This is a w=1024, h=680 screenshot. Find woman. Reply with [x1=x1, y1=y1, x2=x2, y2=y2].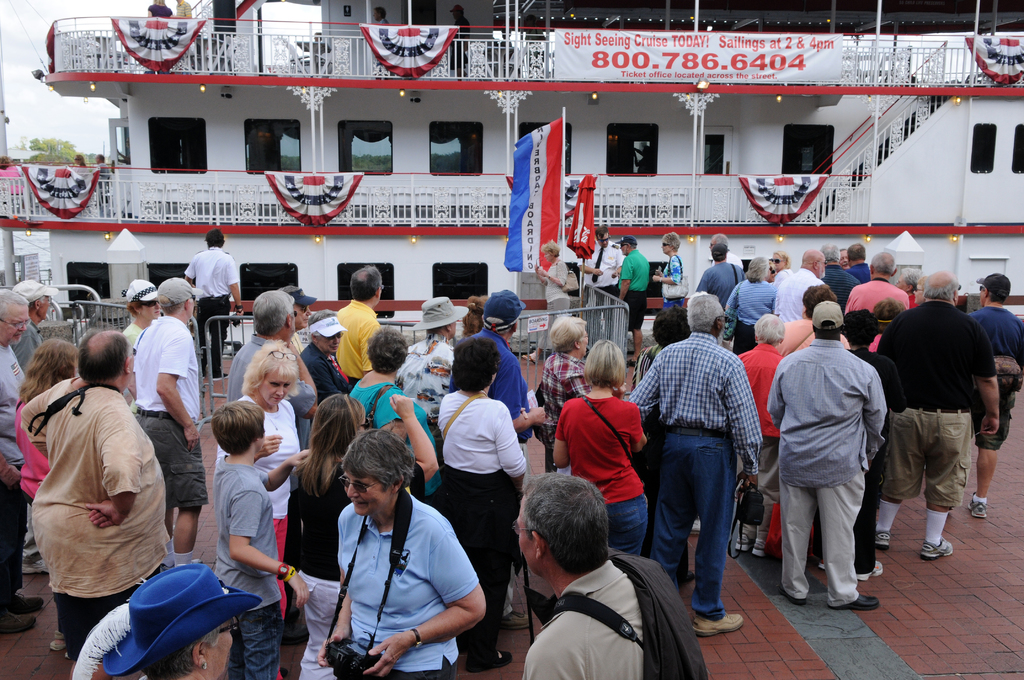
[x1=298, y1=309, x2=350, y2=404].
